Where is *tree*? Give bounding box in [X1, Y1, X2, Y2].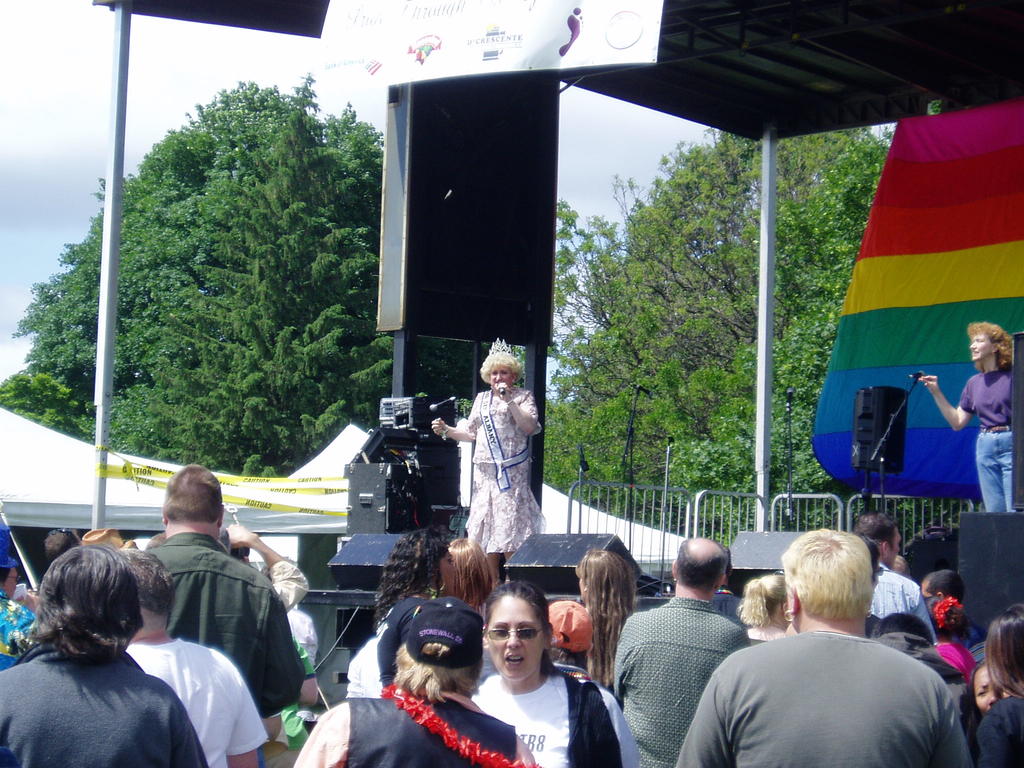
[0, 73, 474, 479].
